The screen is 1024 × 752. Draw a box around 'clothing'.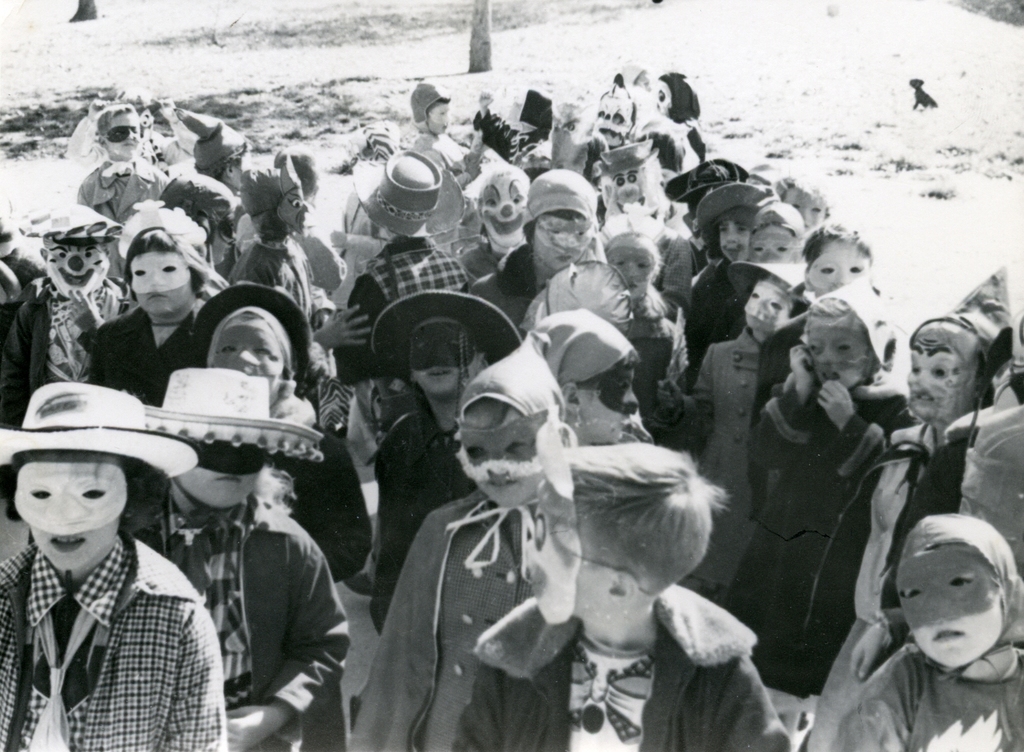
crop(834, 634, 1023, 751).
